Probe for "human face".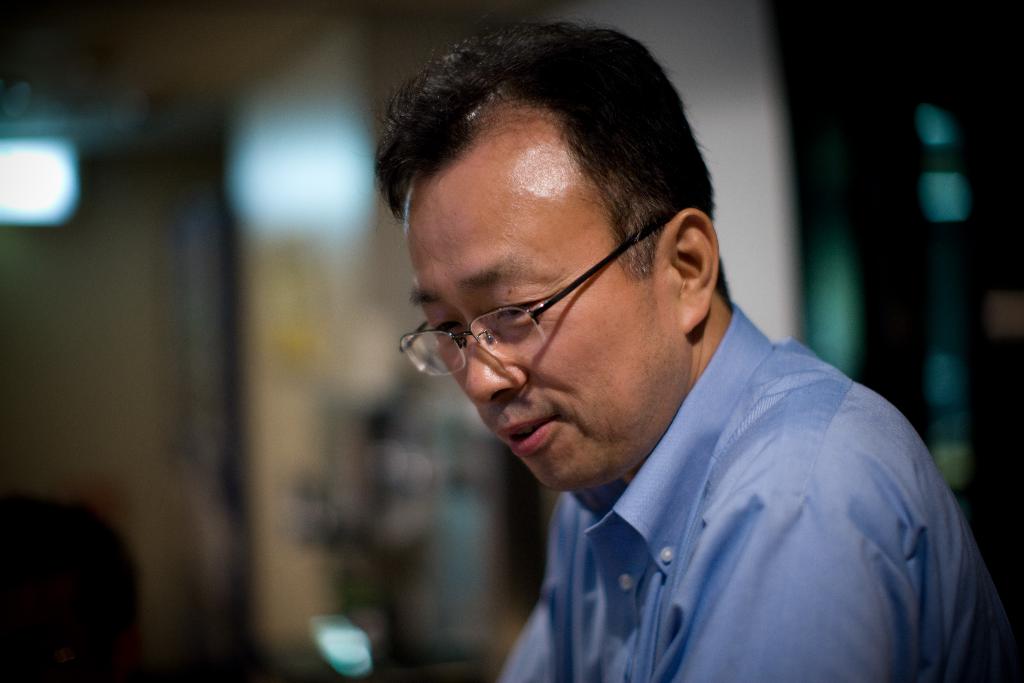
Probe result: [406, 117, 687, 491].
